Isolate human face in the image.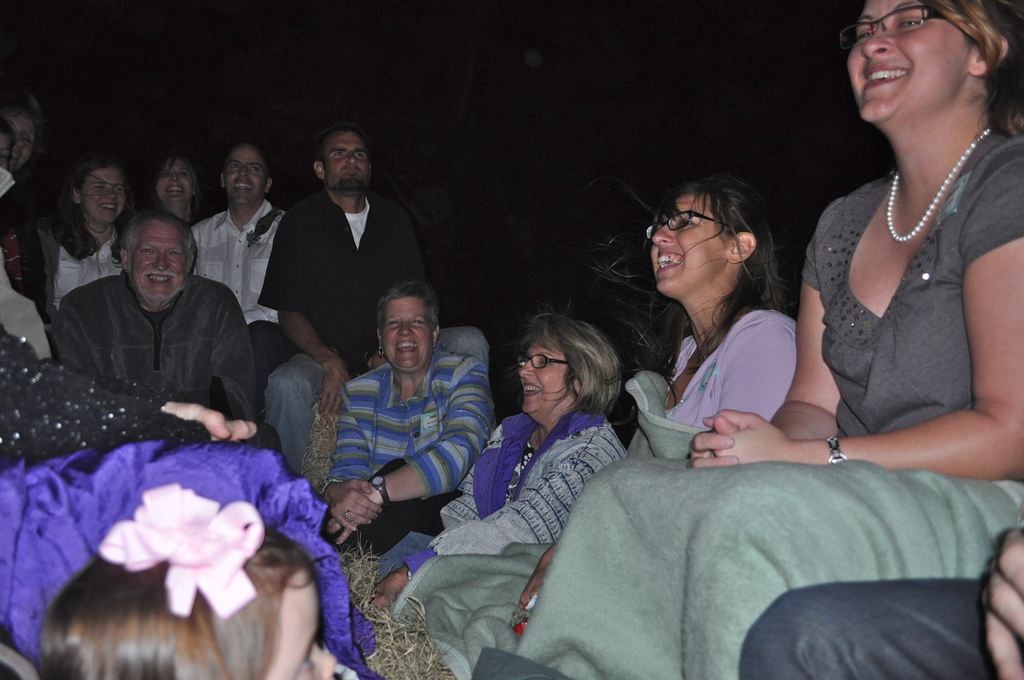
Isolated region: 222, 149, 268, 204.
